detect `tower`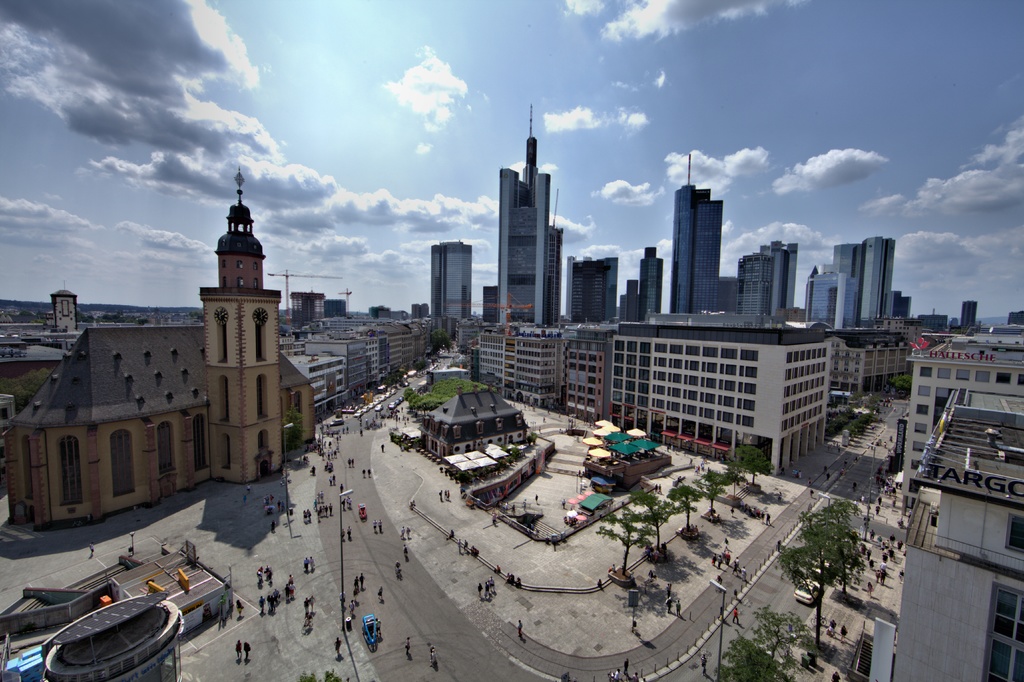
<bbox>830, 238, 895, 321</bbox>
